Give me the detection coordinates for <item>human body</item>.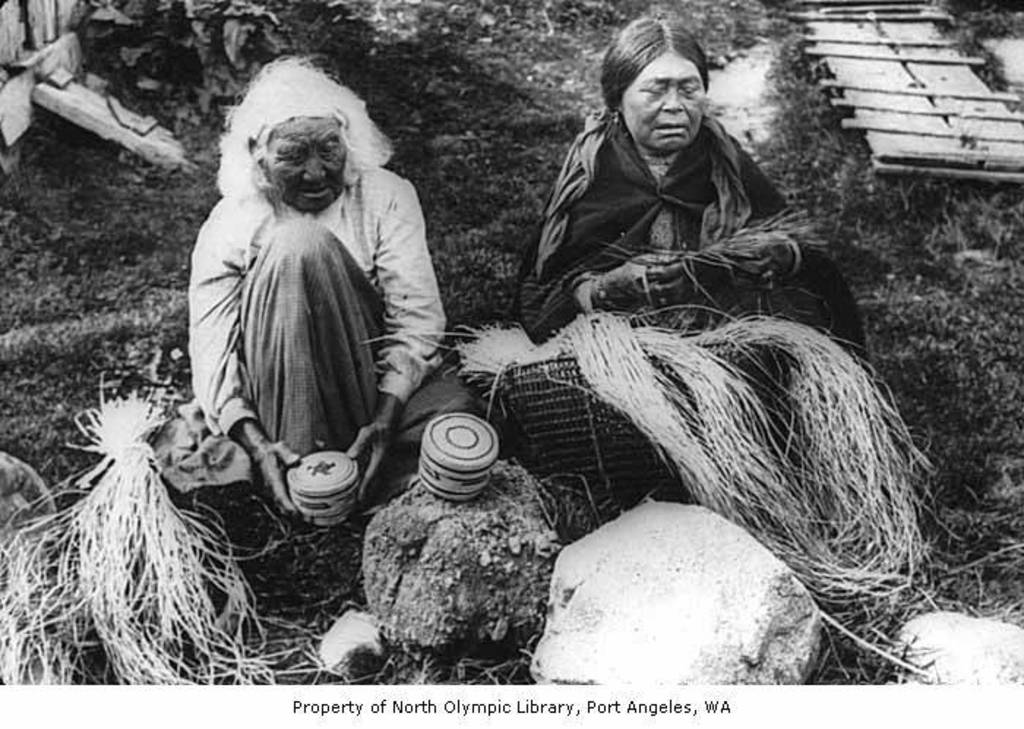
box=[513, 12, 876, 369].
